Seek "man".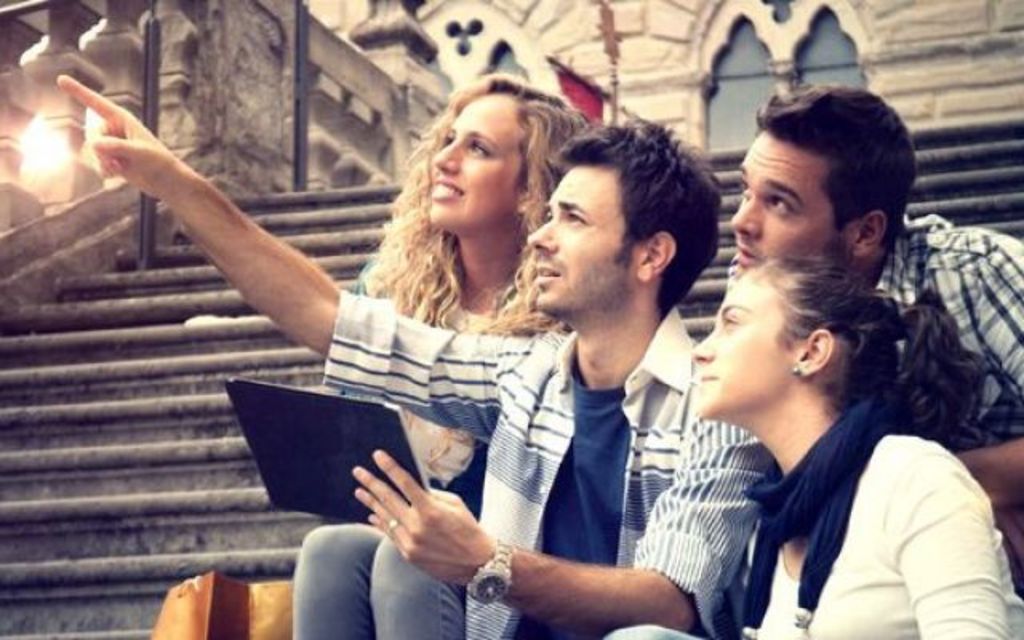
crop(728, 70, 1022, 581).
